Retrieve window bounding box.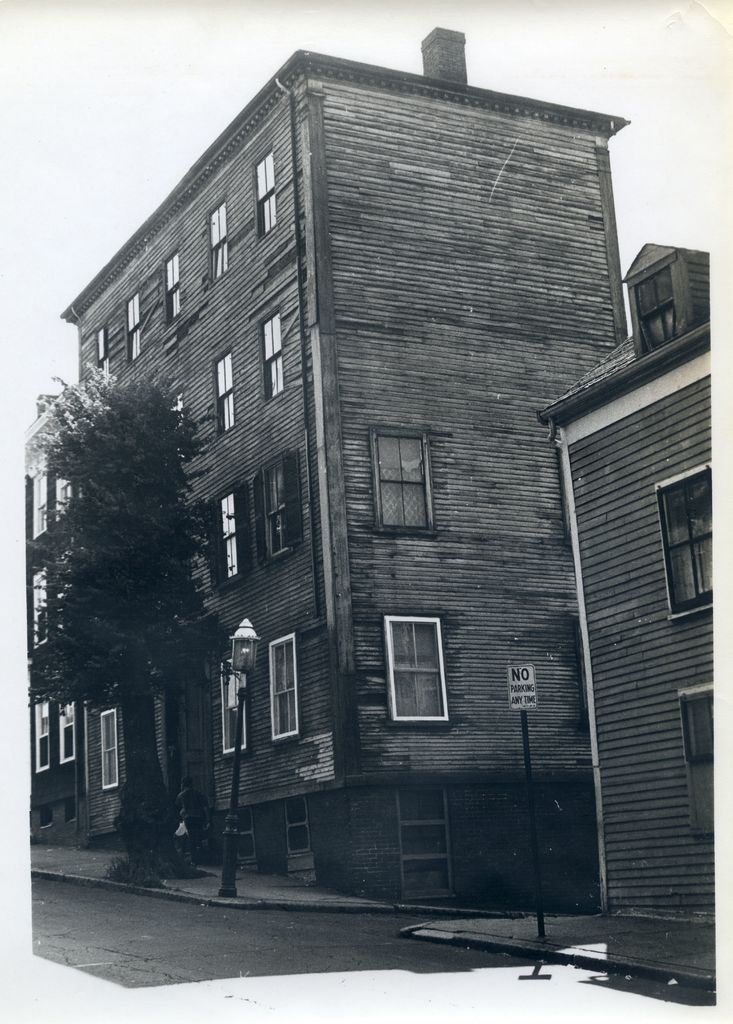
Bounding box: [267, 638, 291, 741].
